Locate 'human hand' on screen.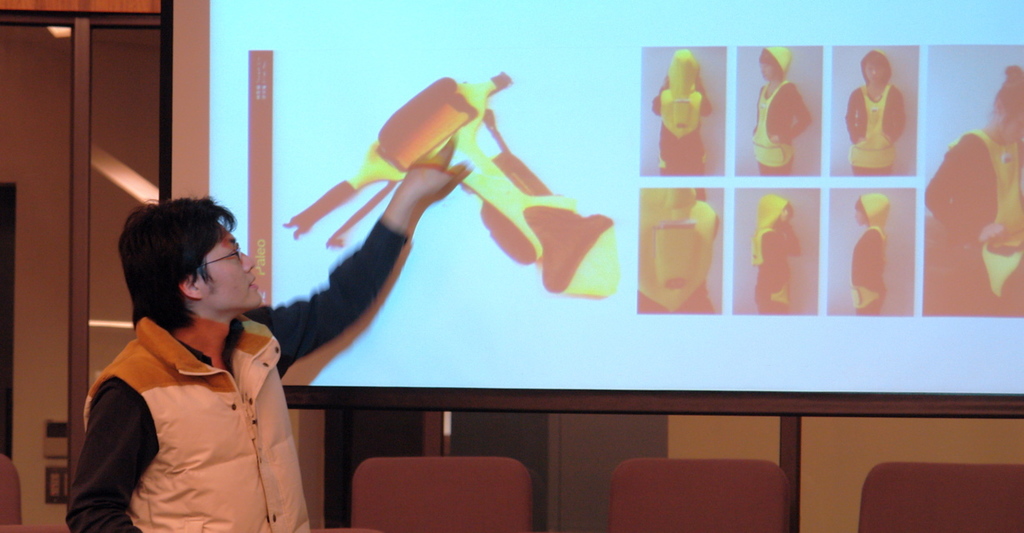
On screen at BBox(978, 223, 1009, 242).
